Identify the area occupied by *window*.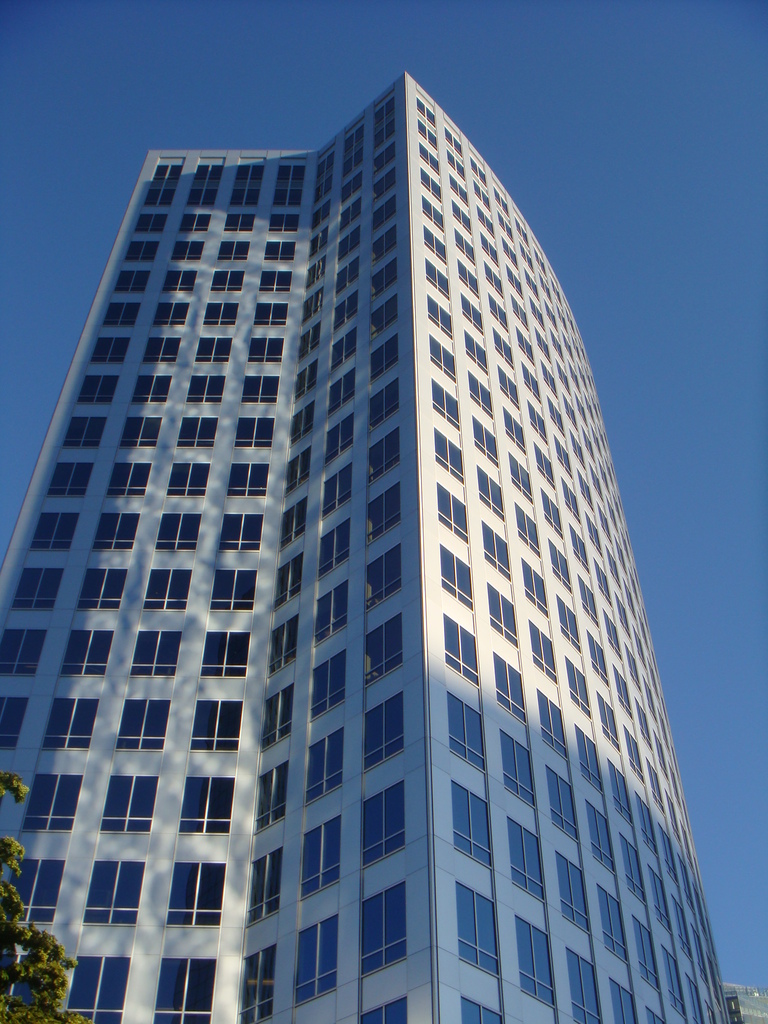
Area: (202, 301, 242, 330).
